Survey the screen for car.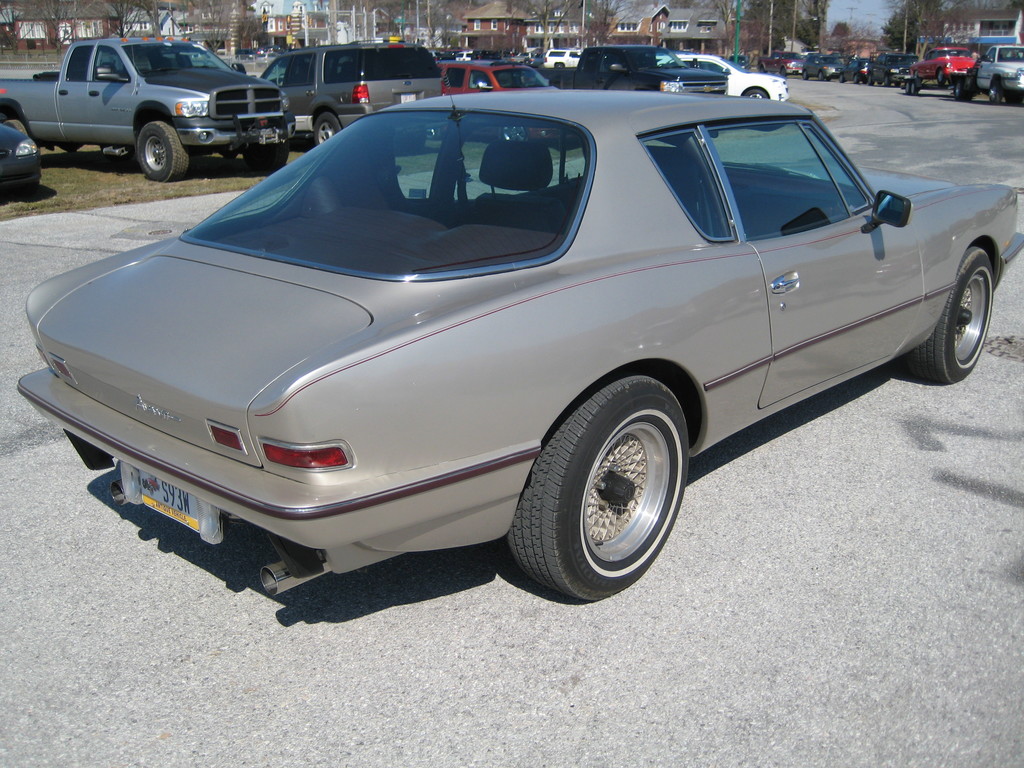
Survey found: crop(256, 38, 437, 147).
